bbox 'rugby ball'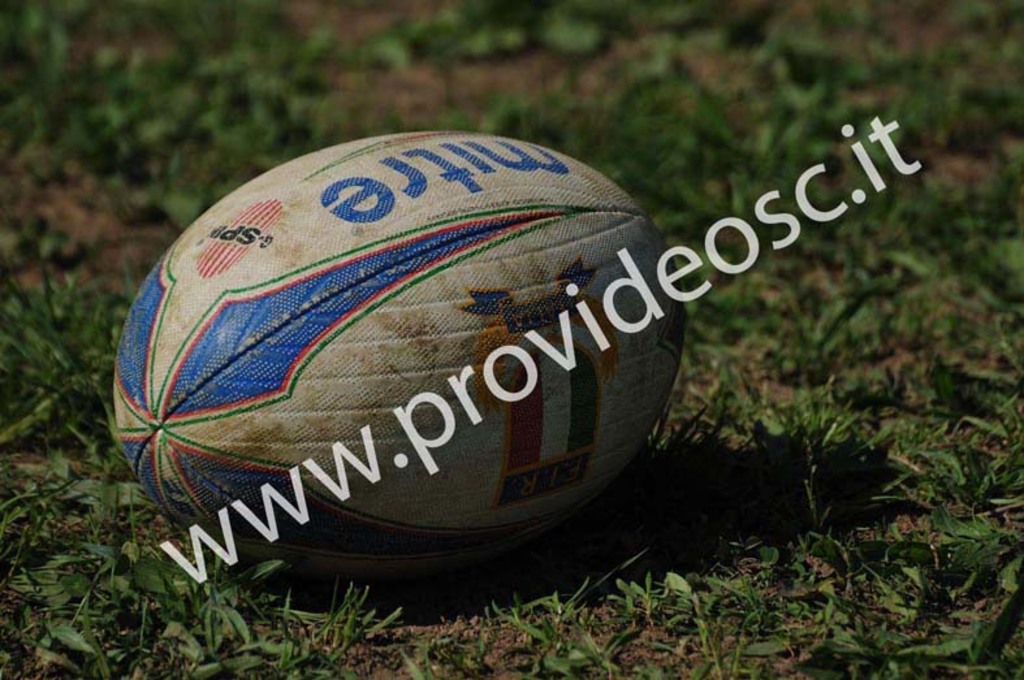
l=113, t=129, r=687, b=584
